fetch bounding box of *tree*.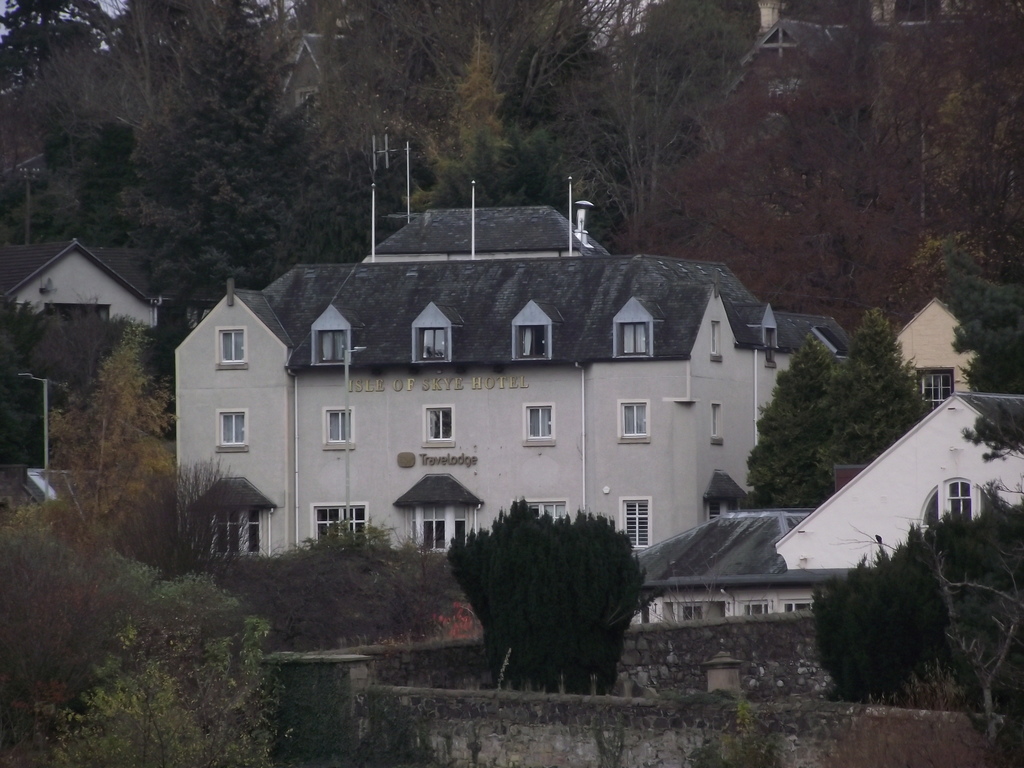
Bbox: BBox(42, 323, 176, 516).
